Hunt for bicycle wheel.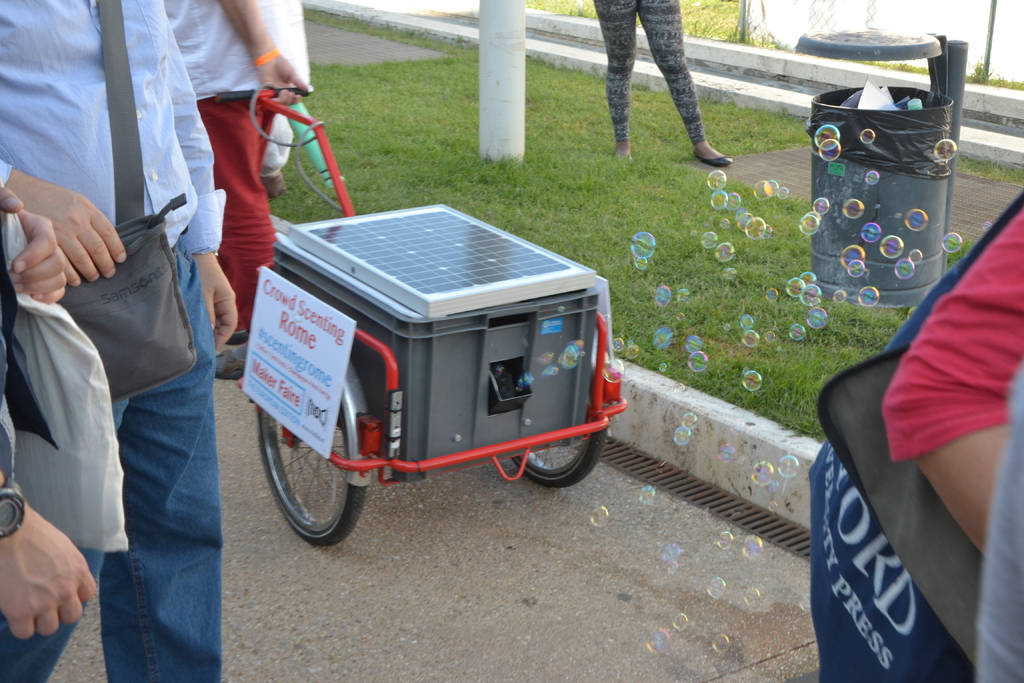
Hunted down at crop(508, 425, 604, 489).
